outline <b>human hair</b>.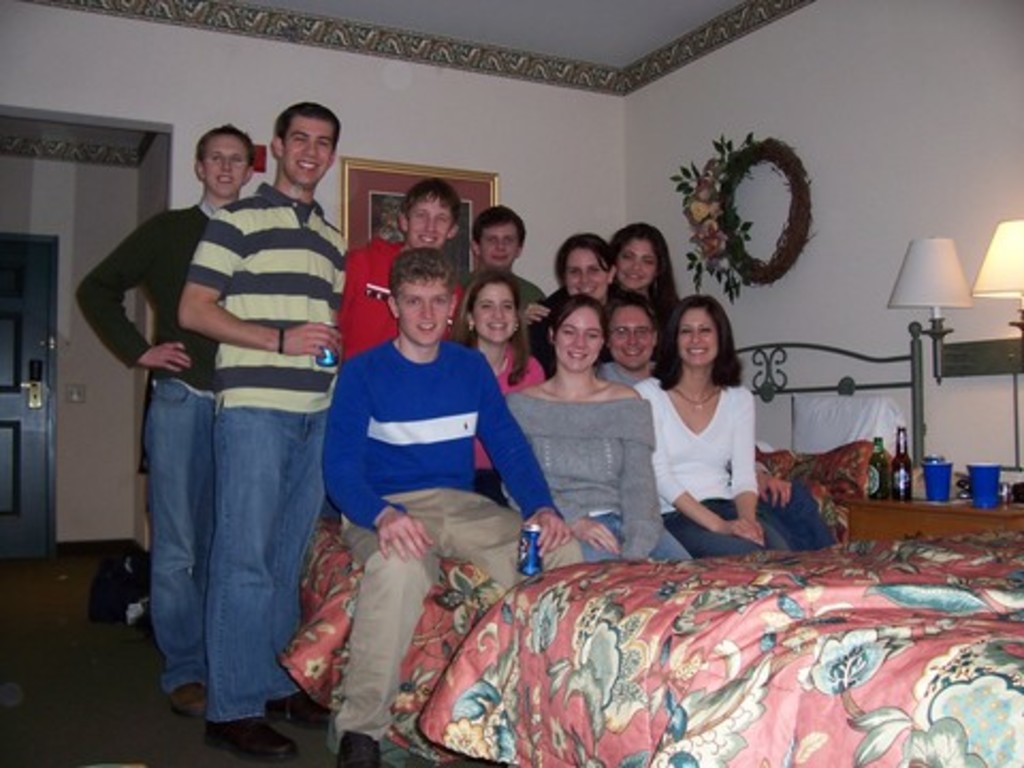
Outline: detection(450, 267, 531, 384).
